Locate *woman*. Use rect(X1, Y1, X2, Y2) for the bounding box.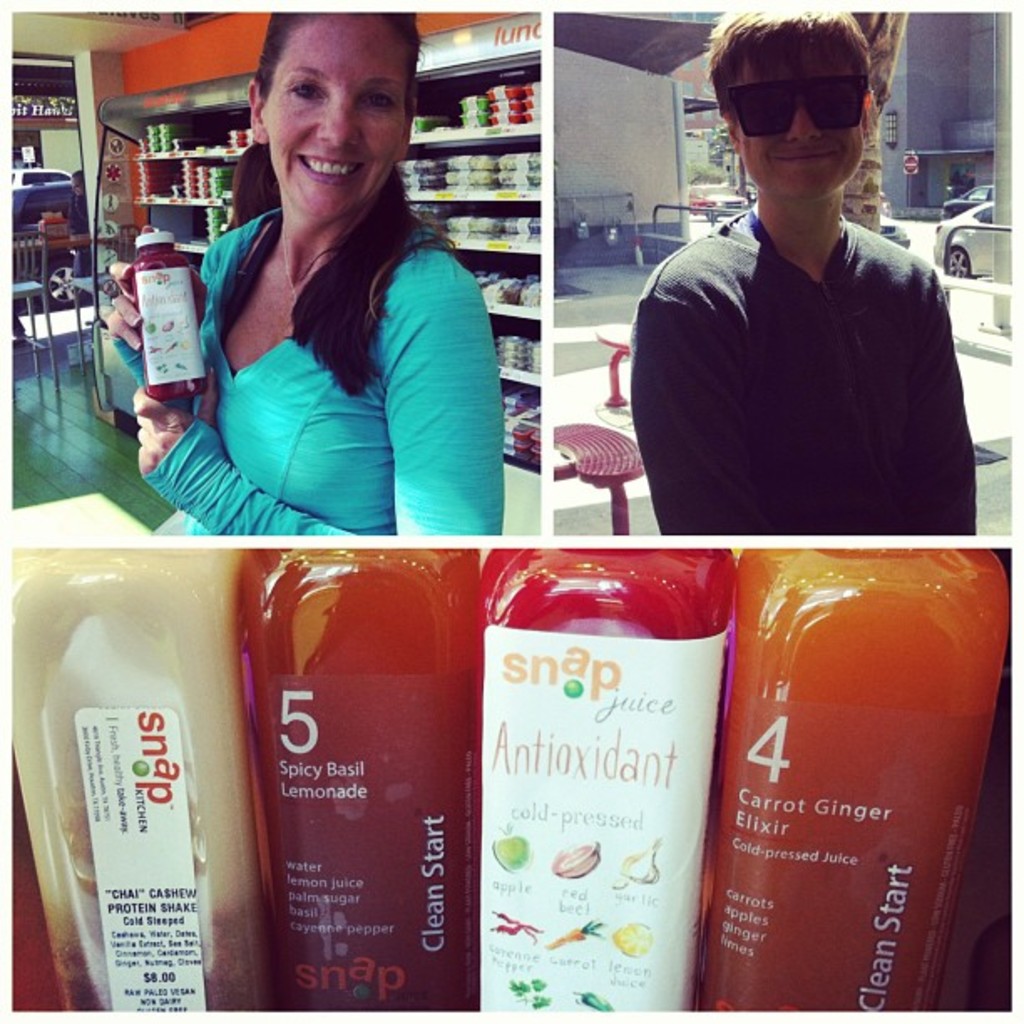
rect(107, 3, 500, 537).
